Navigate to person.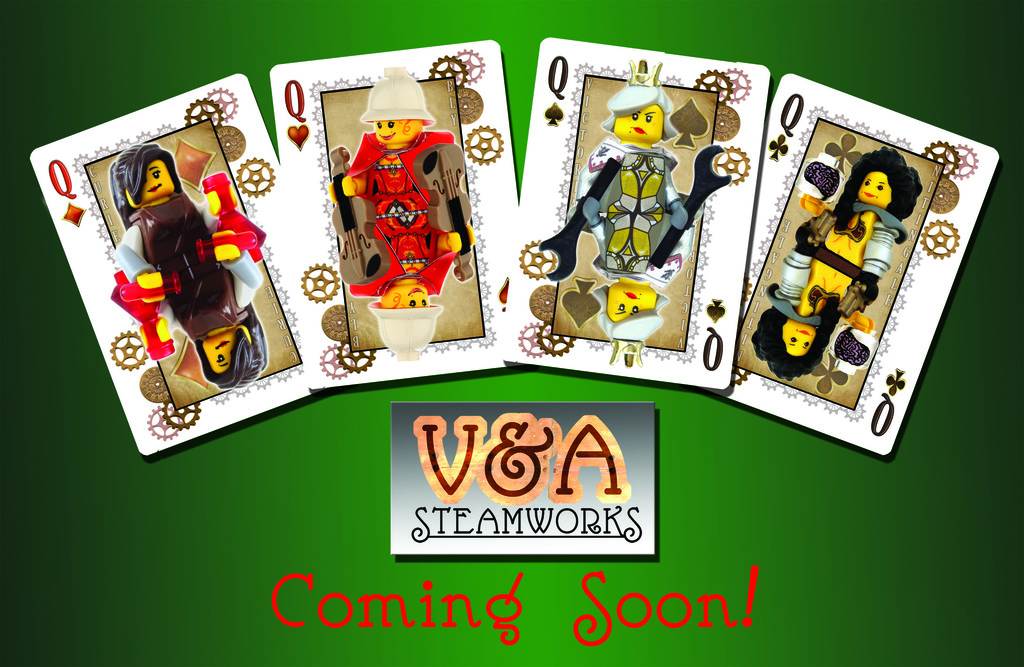
Navigation target: locate(116, 145, 231, 296).
